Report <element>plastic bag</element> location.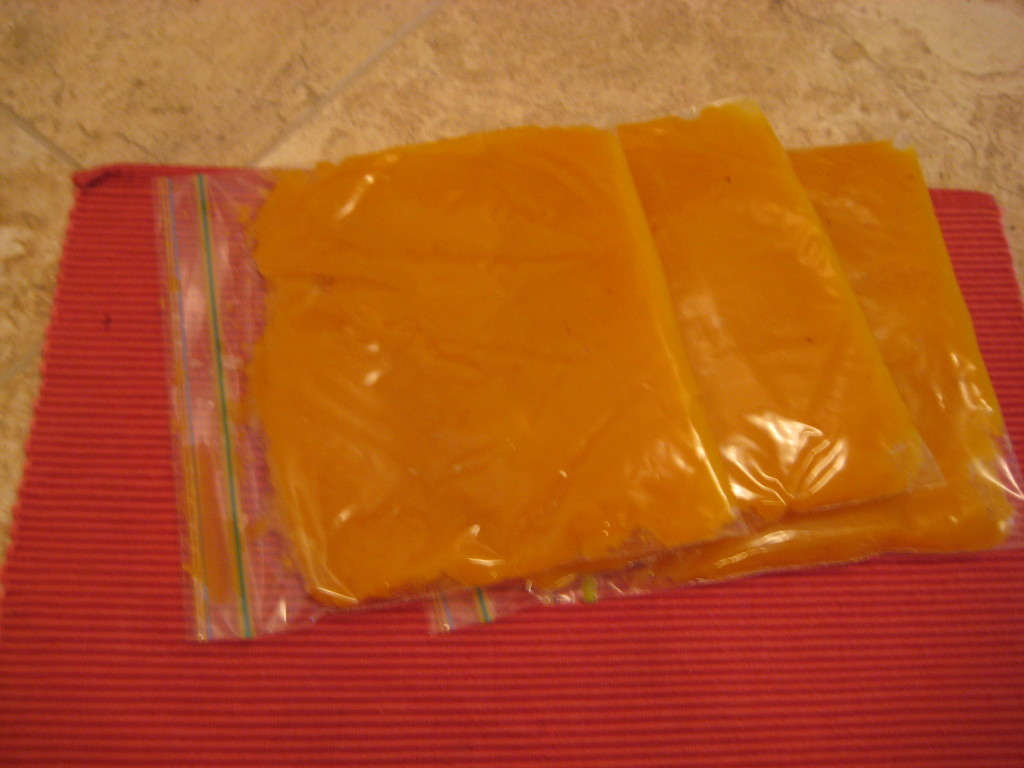
Report: (156, 118, 751, 638).
